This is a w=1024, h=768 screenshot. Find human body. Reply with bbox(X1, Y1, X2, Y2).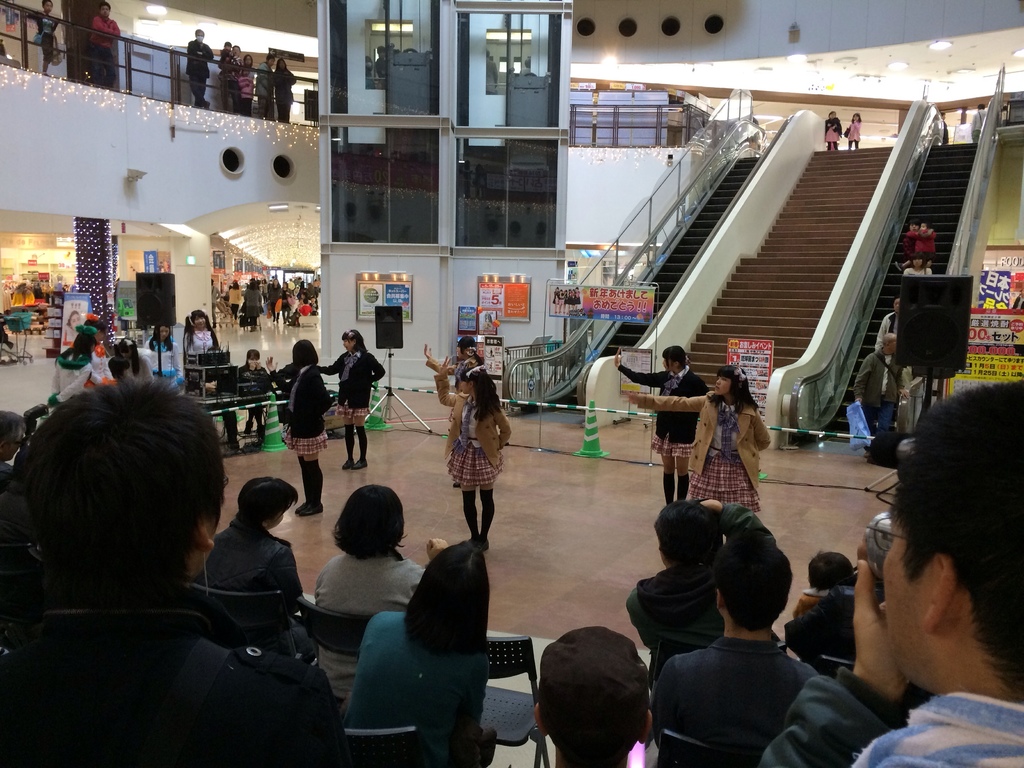
bbox(197, 474, 304, 650).
